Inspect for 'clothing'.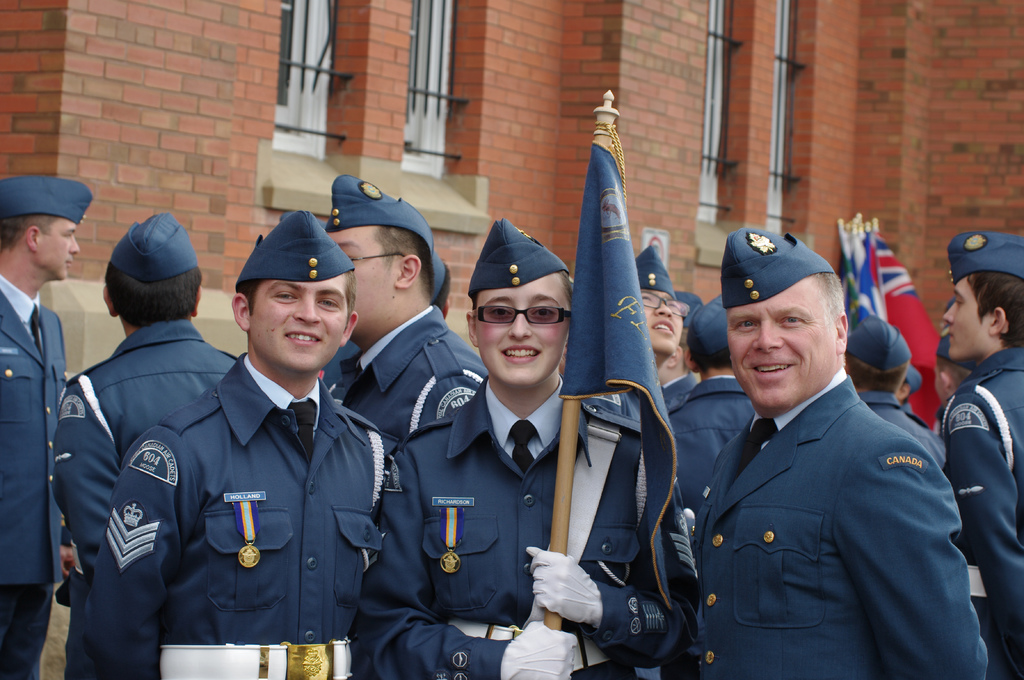
Inspection: Rect(104, 203, 194, 285).
